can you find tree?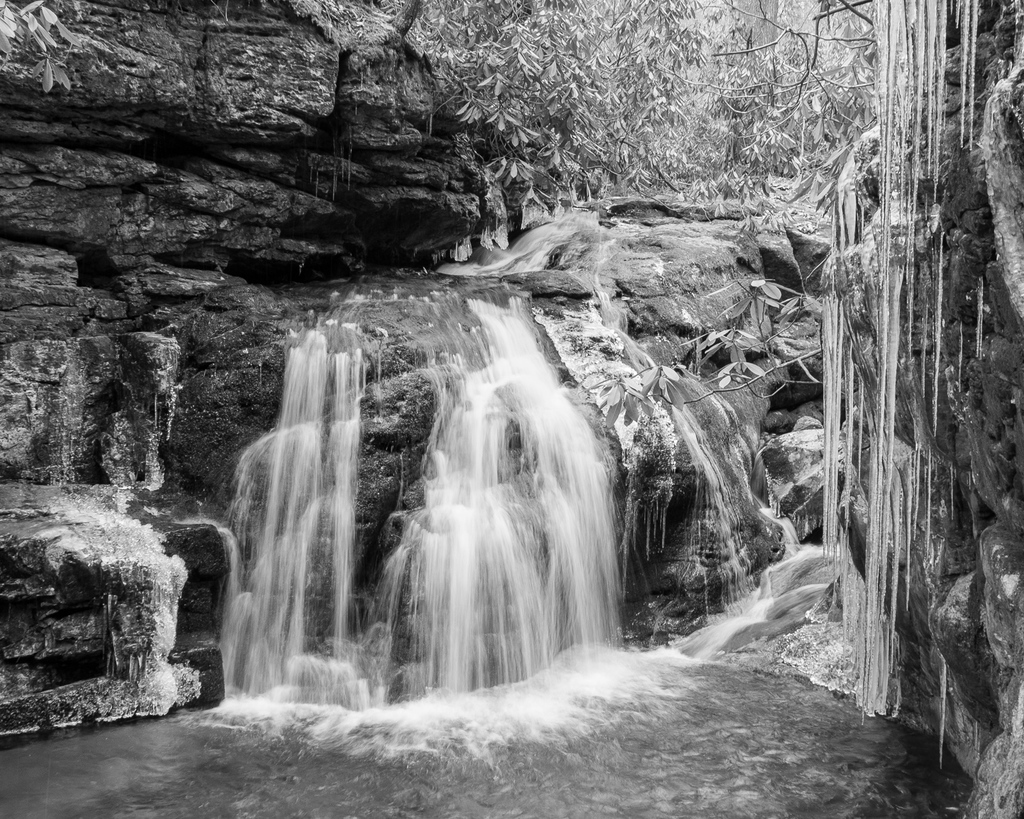
Yes, bounding box: detection(290, 0, 879, 239).
